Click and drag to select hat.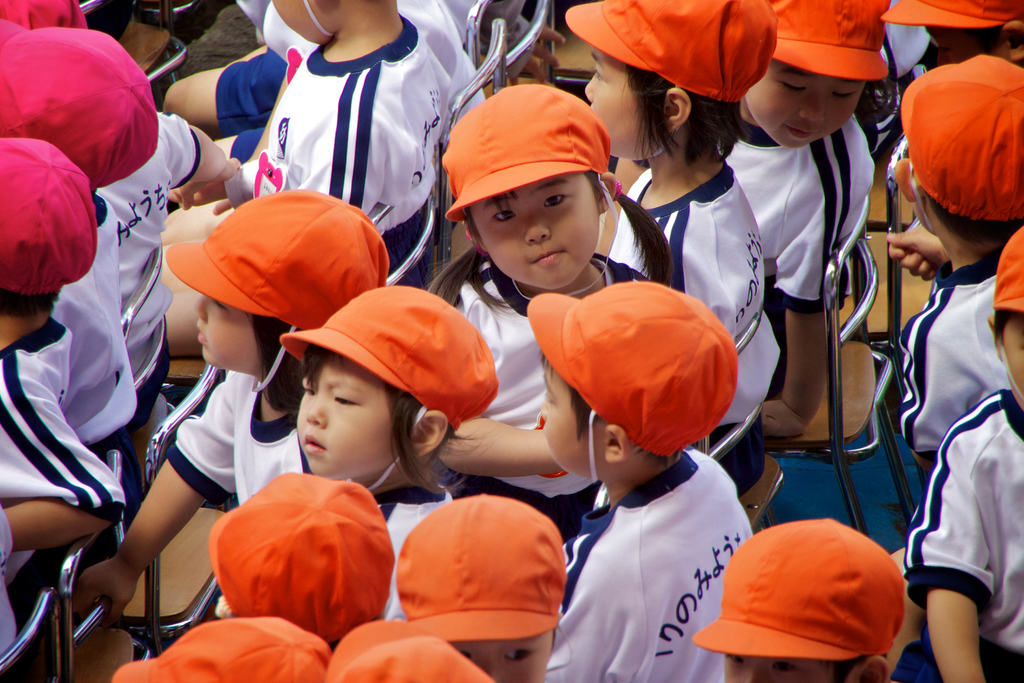
Selection: bbox(990, 226, 1023, 311).
